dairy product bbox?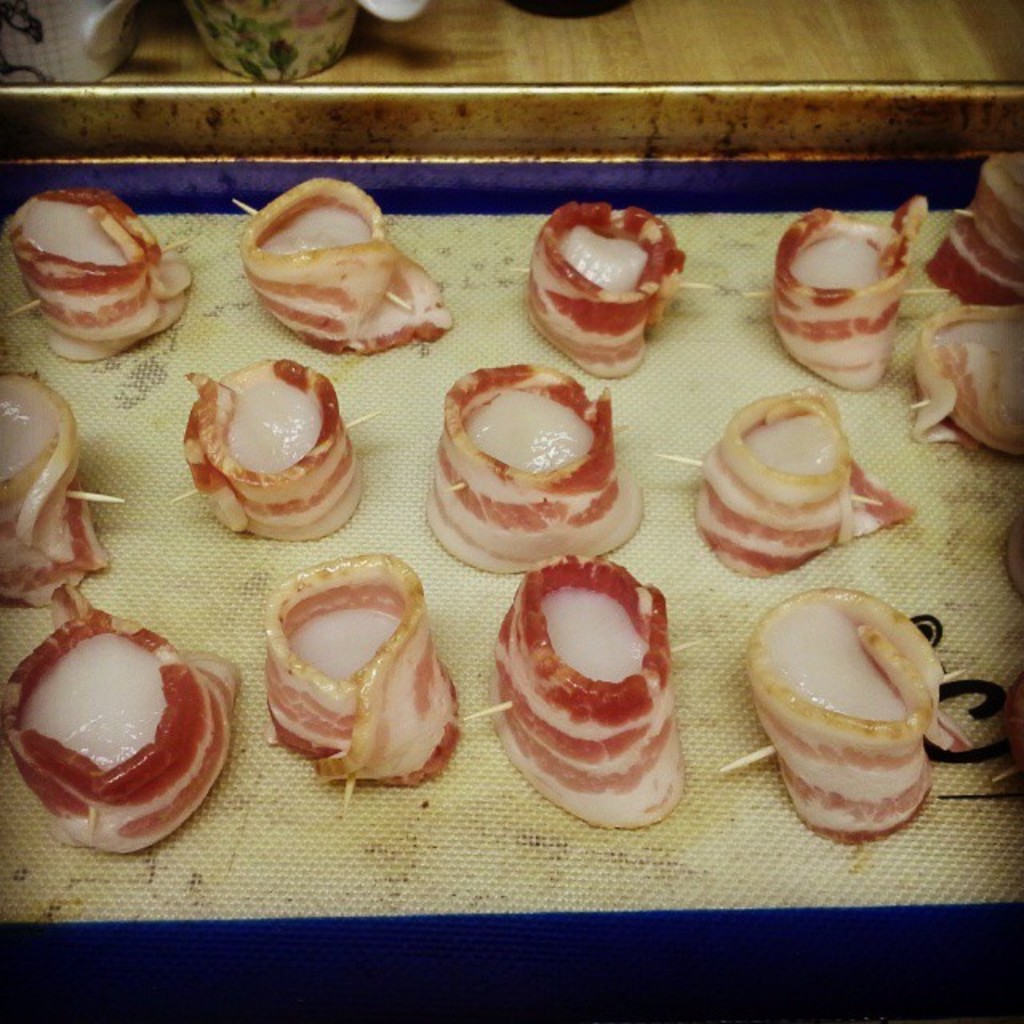
<box>0,365,120,616</box>
